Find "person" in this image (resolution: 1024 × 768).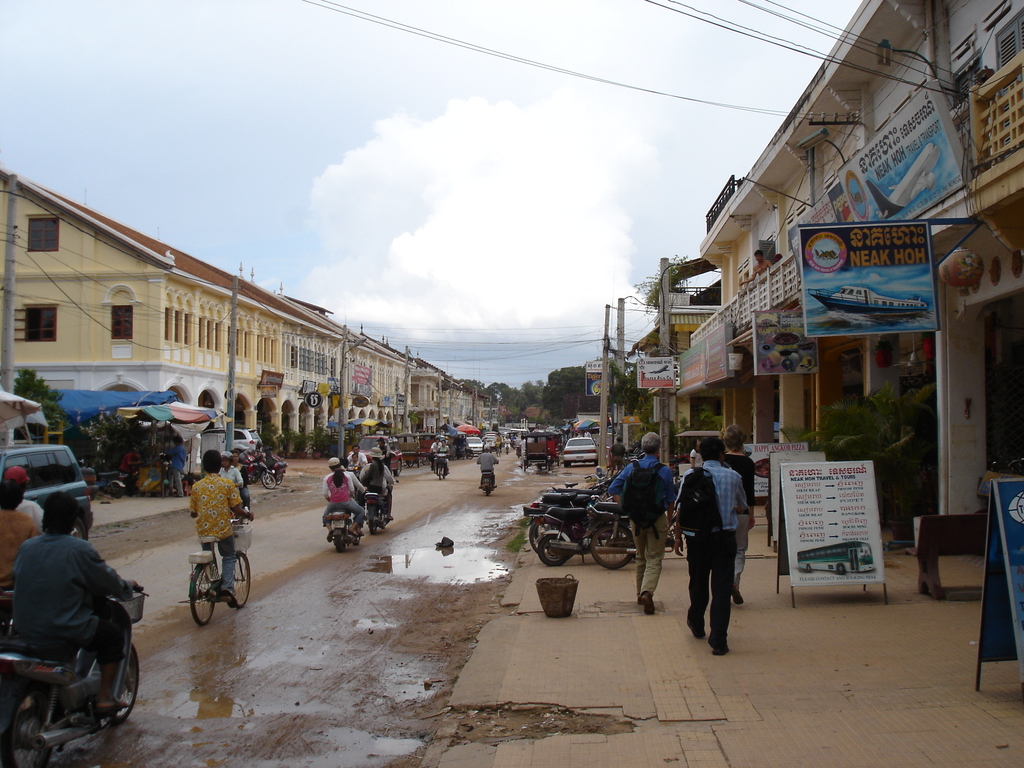
723:425:755:602.
